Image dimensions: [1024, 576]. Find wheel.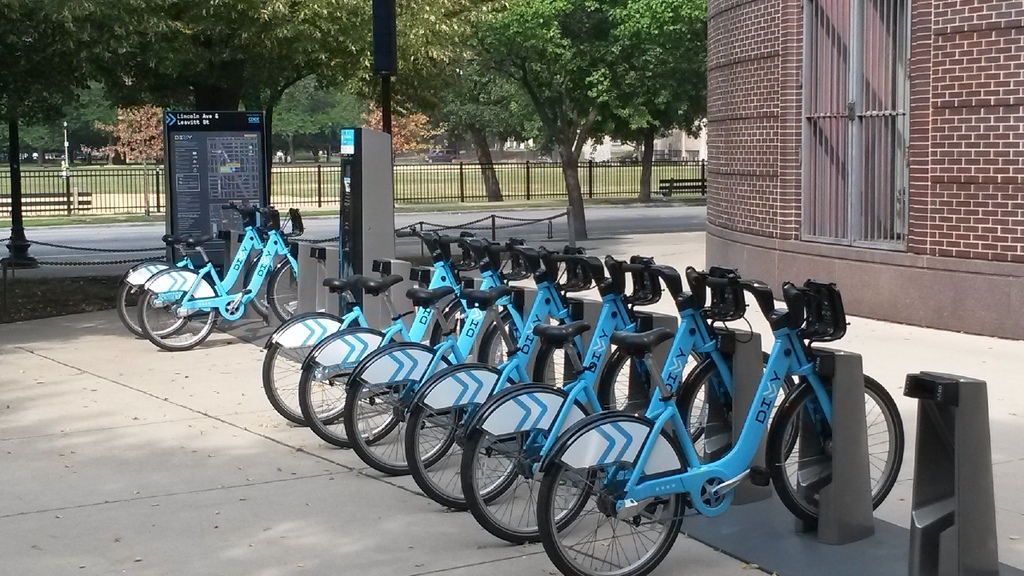
(297,322,408,449).
